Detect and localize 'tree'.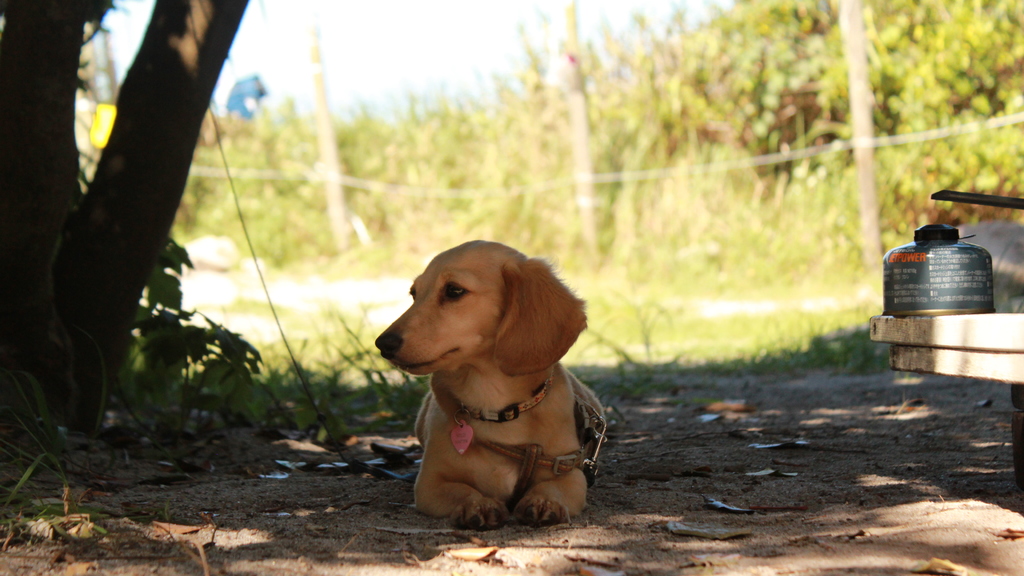
Localized at (x1=0, y1=0, x2=253, y2=436).
